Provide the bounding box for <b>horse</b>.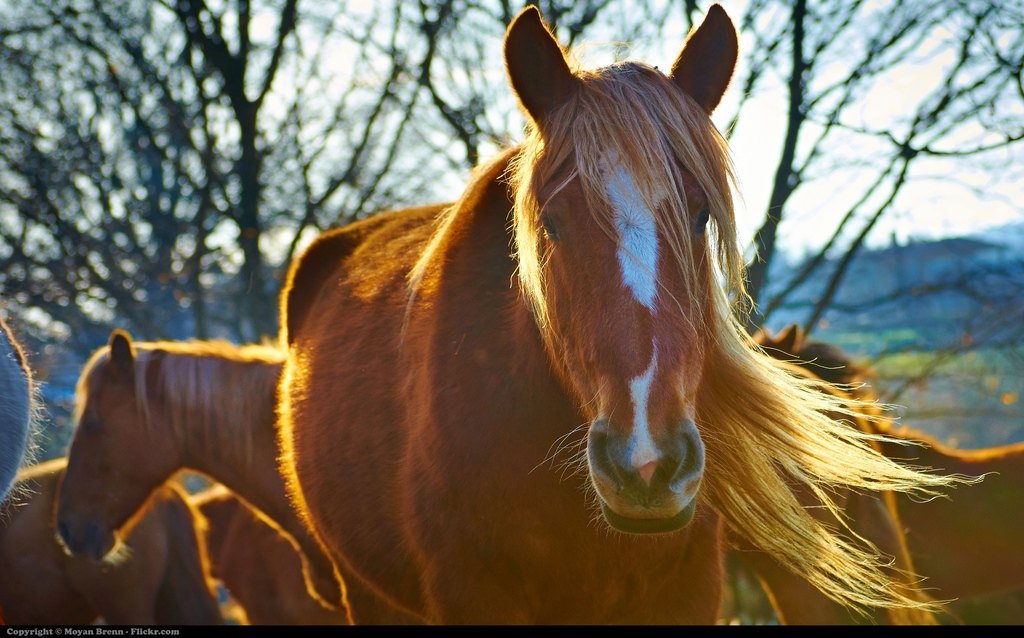
{"left": 276, "top": 0, "right": 984, "bottom": 626}.
